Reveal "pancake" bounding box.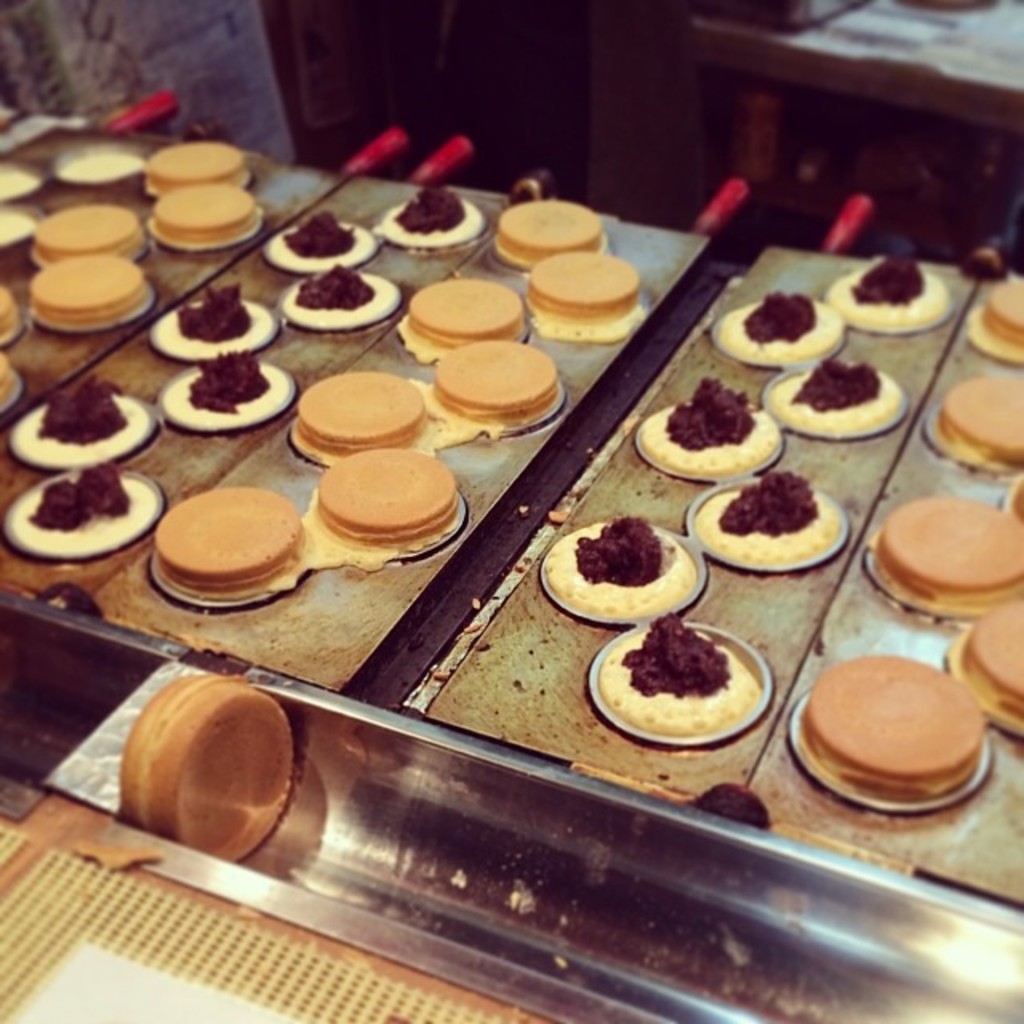
Revealed: BBox(501, 200, 611, 274).
